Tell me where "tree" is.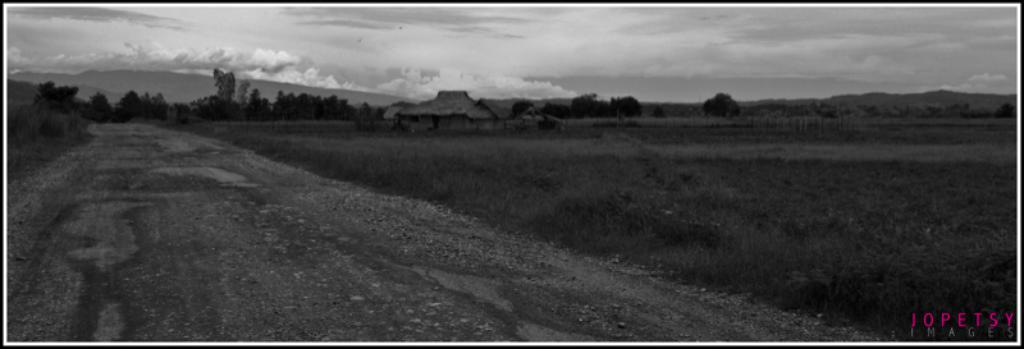
"tree" is at {"left": 27, "top": 84, "right": 78, "bottom": 116}.
